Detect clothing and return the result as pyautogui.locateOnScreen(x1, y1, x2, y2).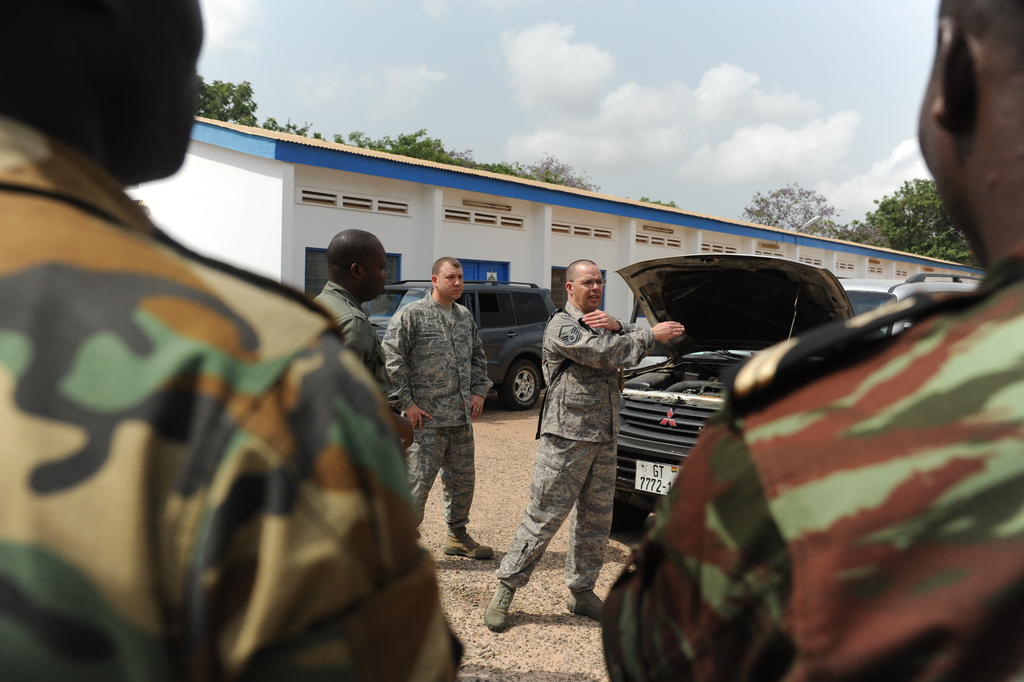
pyautogui.locateOnScreen(602, 247, 1023, 681).
